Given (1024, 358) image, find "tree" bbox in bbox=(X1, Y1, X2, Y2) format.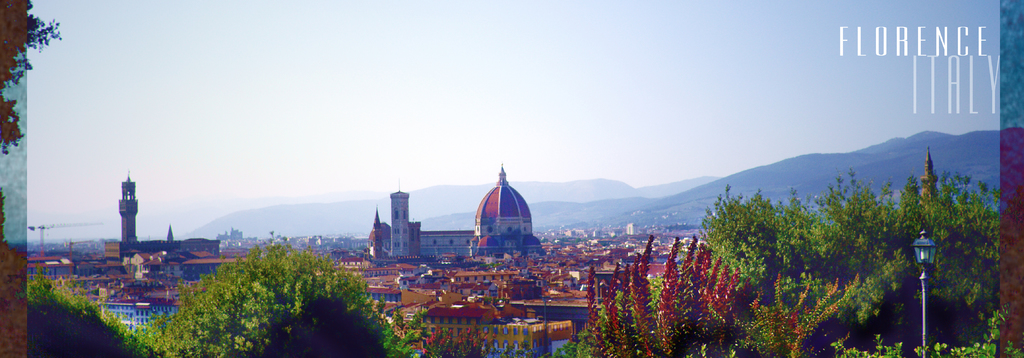
bbox=(165, 206, 375, 339).
